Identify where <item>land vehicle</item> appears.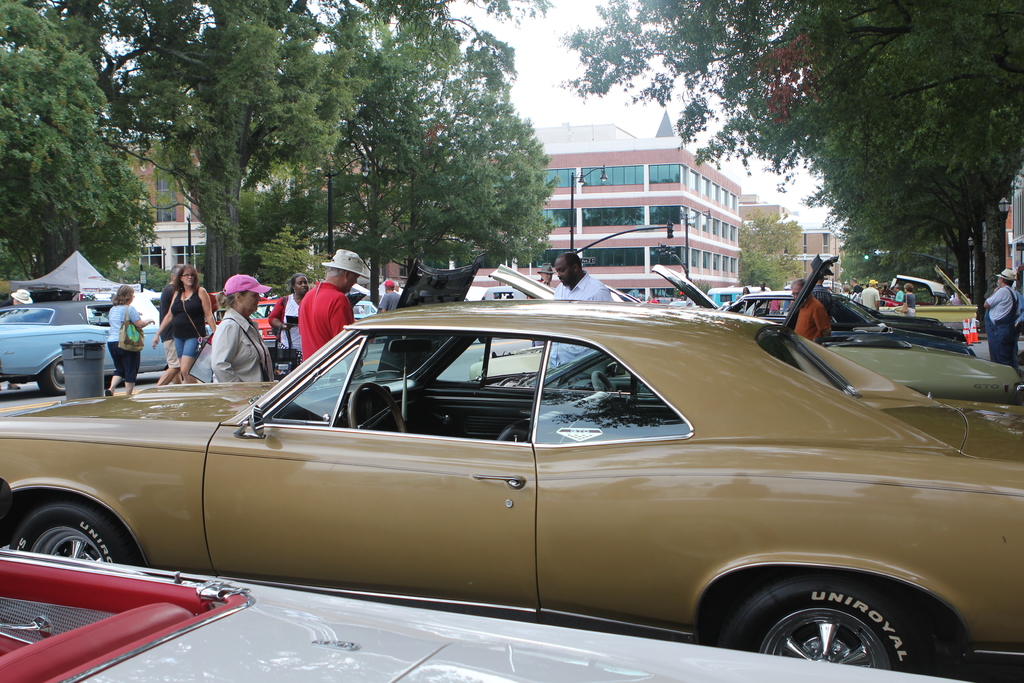
Appears at bbox=(0, 582, 968, 682).
